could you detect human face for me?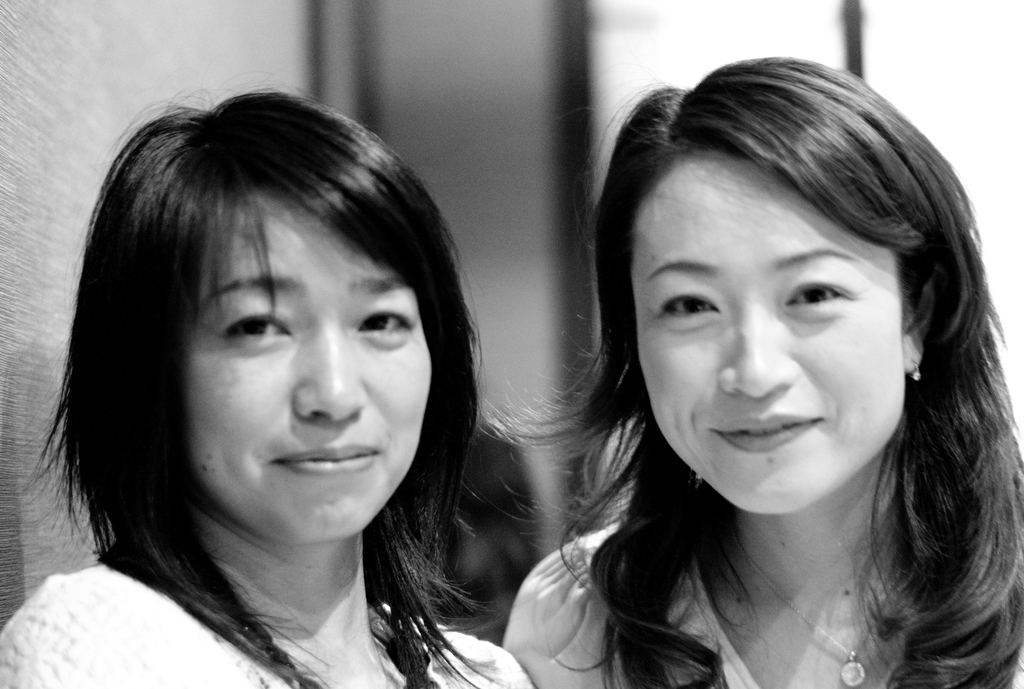
Detection result: (x1=189, y1=202, x2=429, y2=539).
